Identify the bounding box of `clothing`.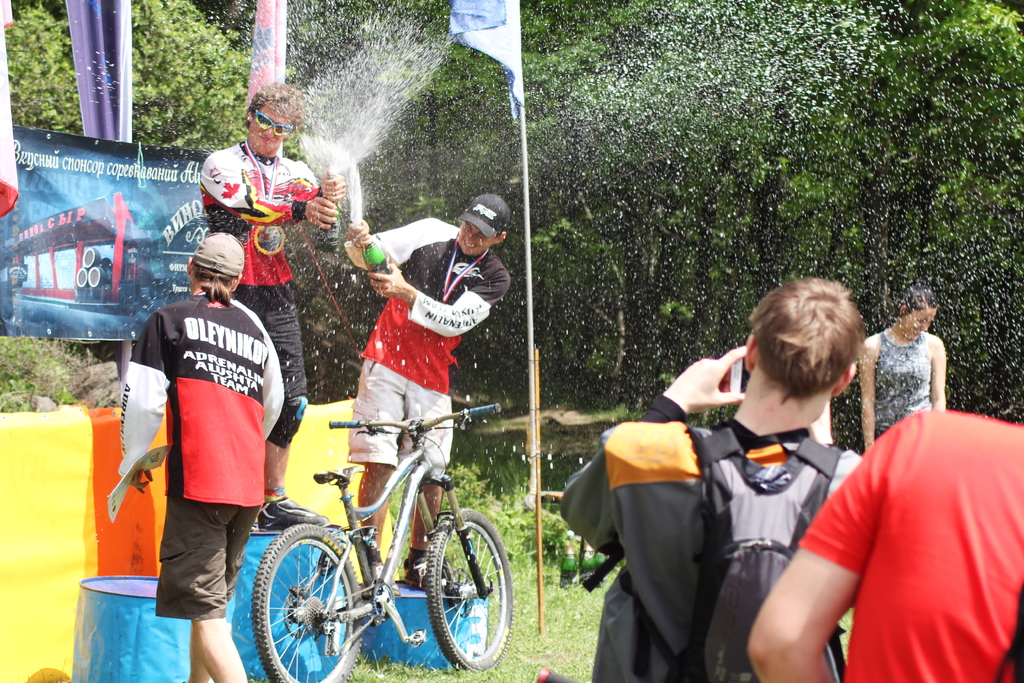
(x1=870, y1=324, x2=929, y2=420).
